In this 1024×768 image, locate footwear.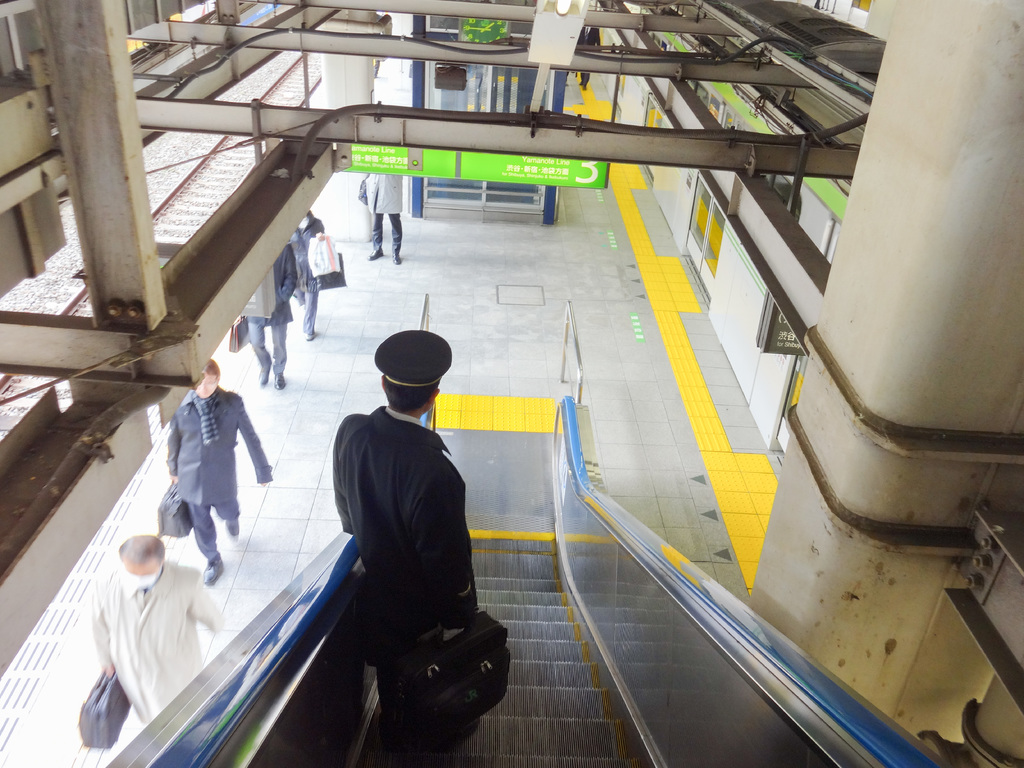
Bounding box: [201,550,223,589].
